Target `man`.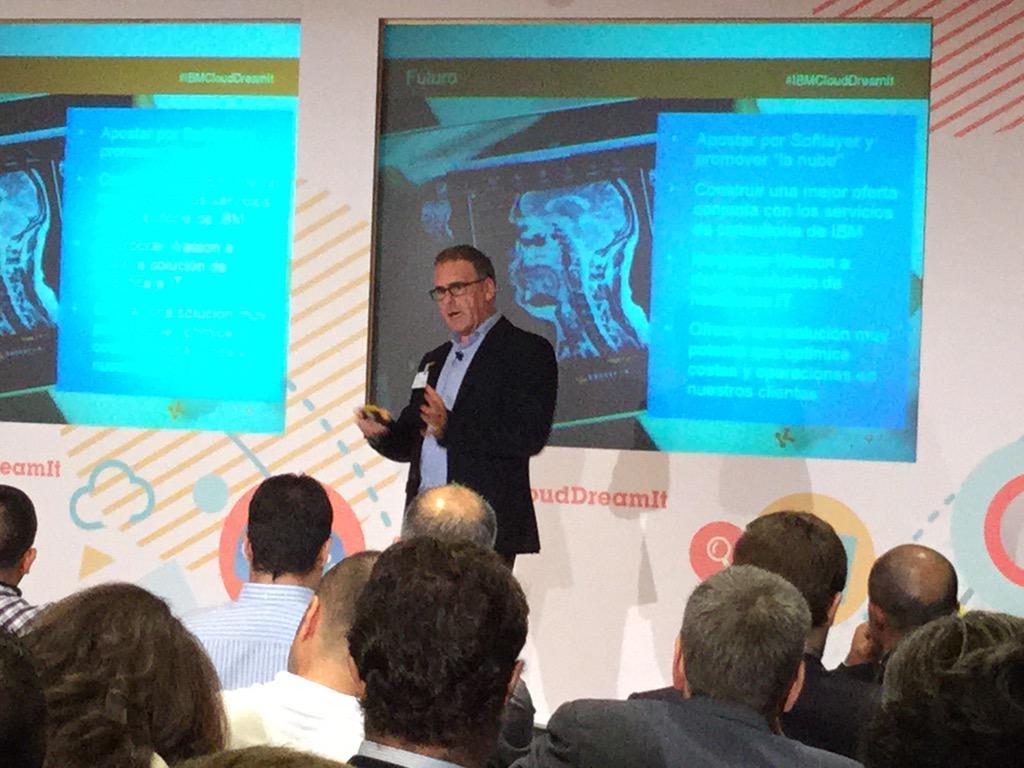
Target region: [left=164, top=470, right=354, bottom=686].
